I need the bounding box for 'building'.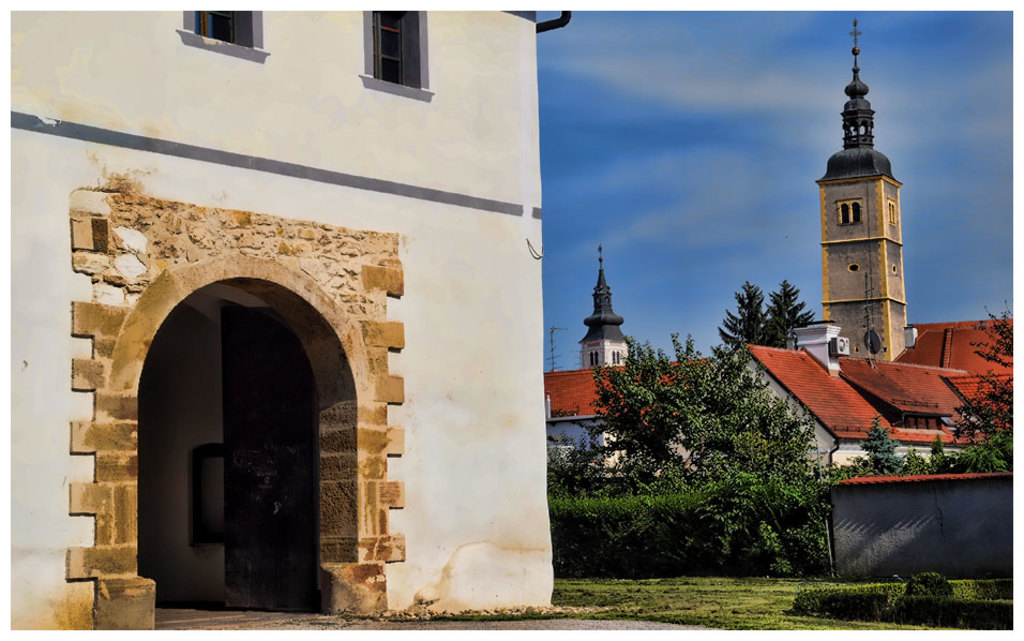
Here it is: bbox(548, 20, 1021, 479).
